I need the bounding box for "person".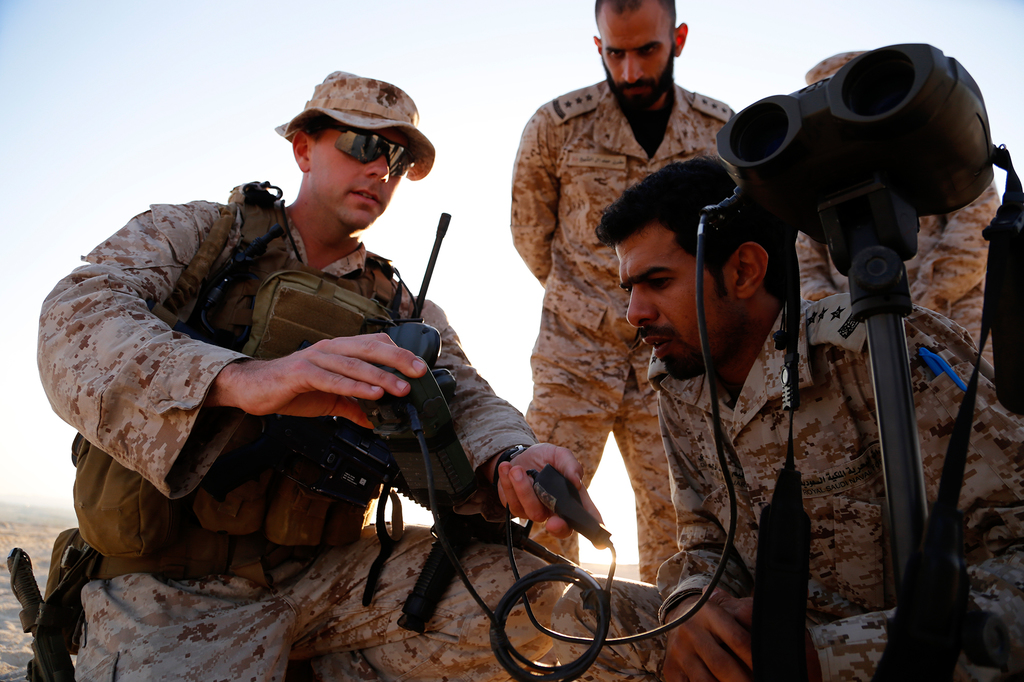
Here it is: box(792, 45, 1002, 381).
